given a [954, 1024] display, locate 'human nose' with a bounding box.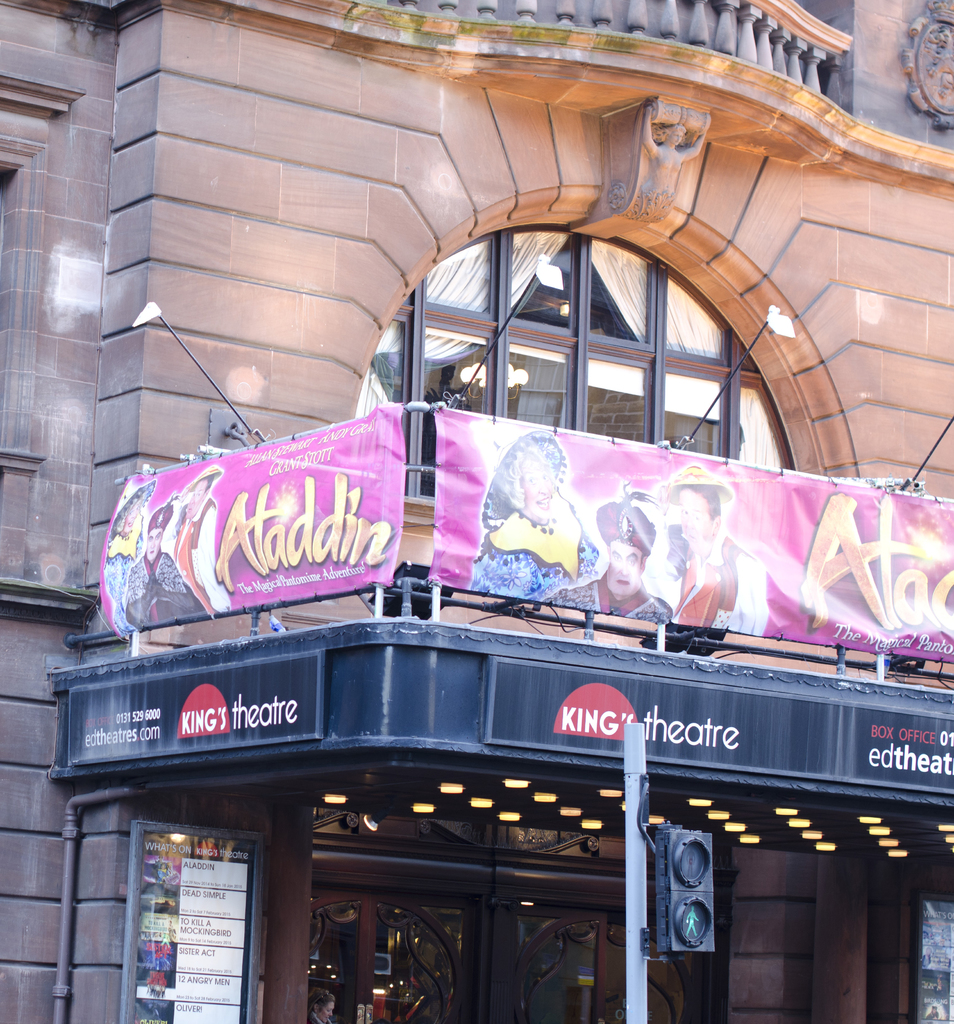
Located: pyautogui.locateOnScreen(328, 1009, 333, 1016).
